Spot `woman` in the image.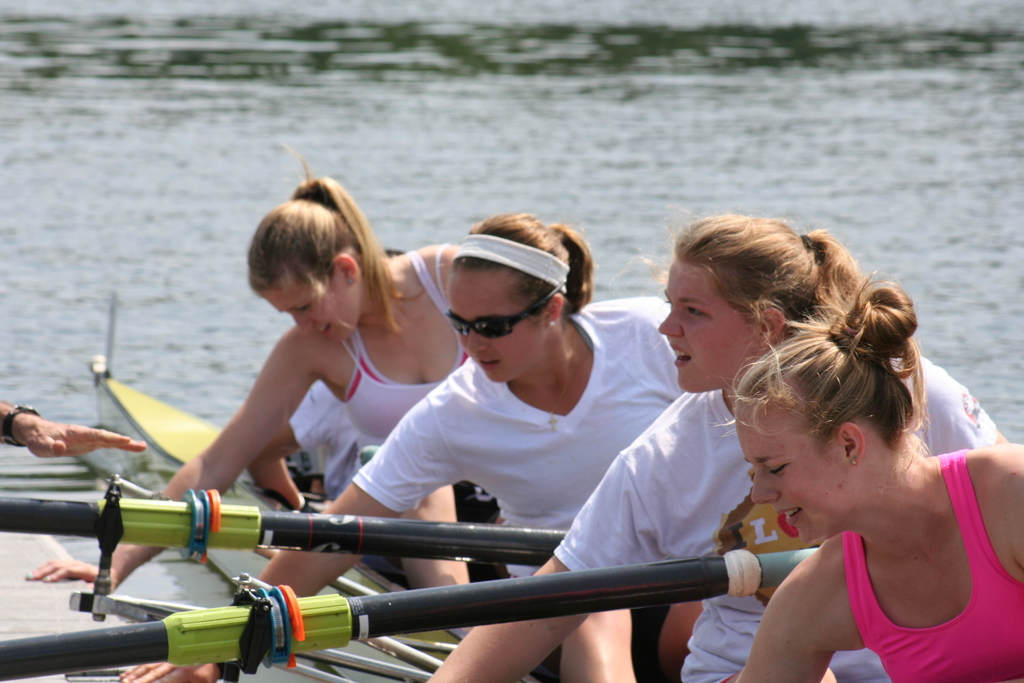
`woman` found at box(425, 210, 1006, 682).
